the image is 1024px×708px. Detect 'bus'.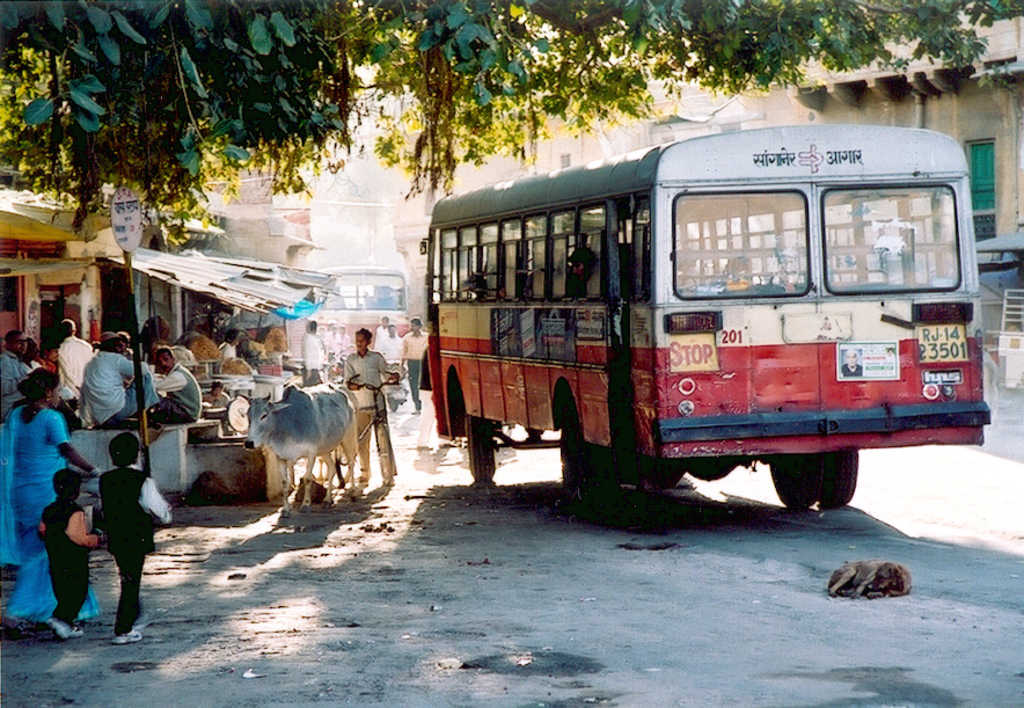
Detection: box(315, 267, 410, 353).
